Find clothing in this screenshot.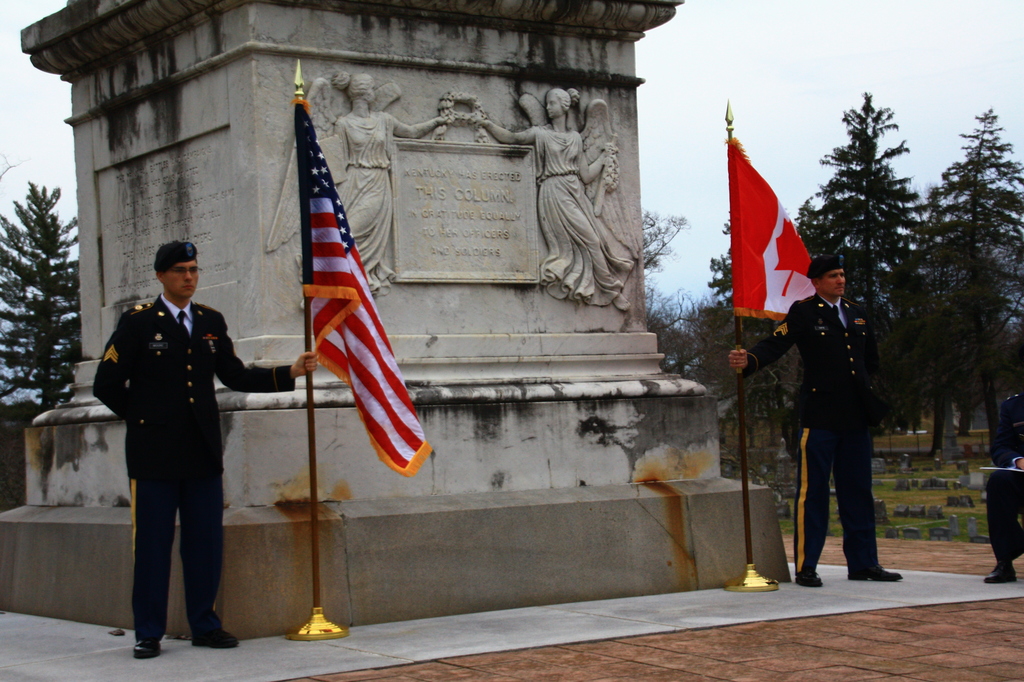
The bounding box for clothing is BBox(777, 252, 904, 564).
